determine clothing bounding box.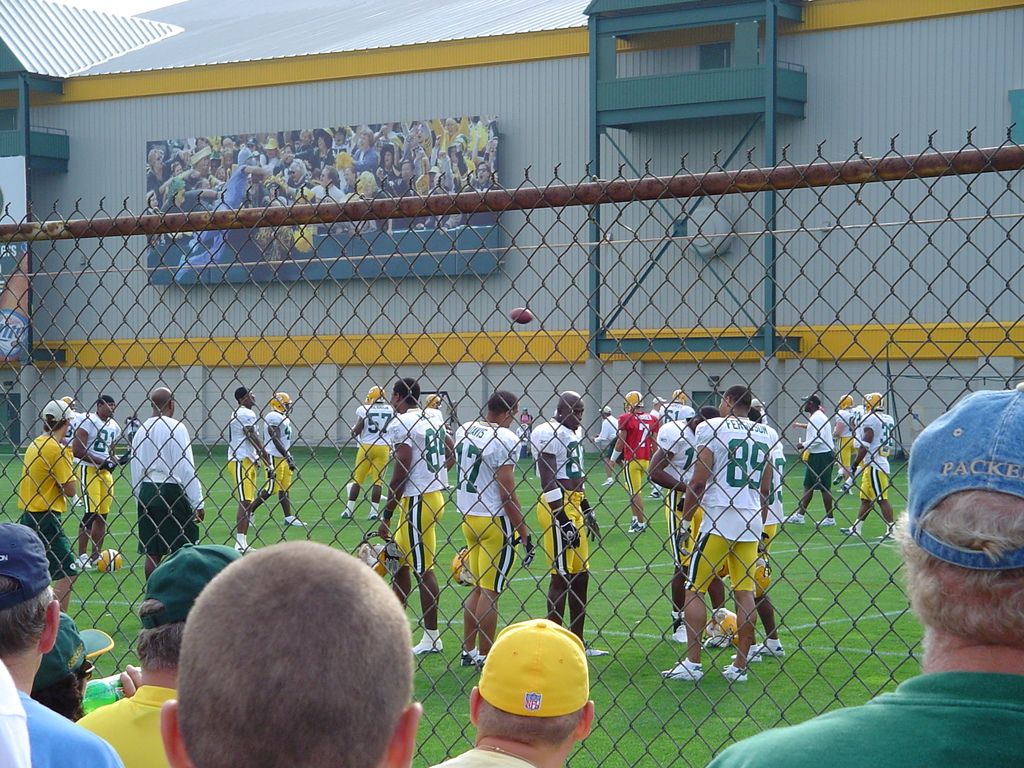
Determined: bbox(353, 396, 393, 484).
